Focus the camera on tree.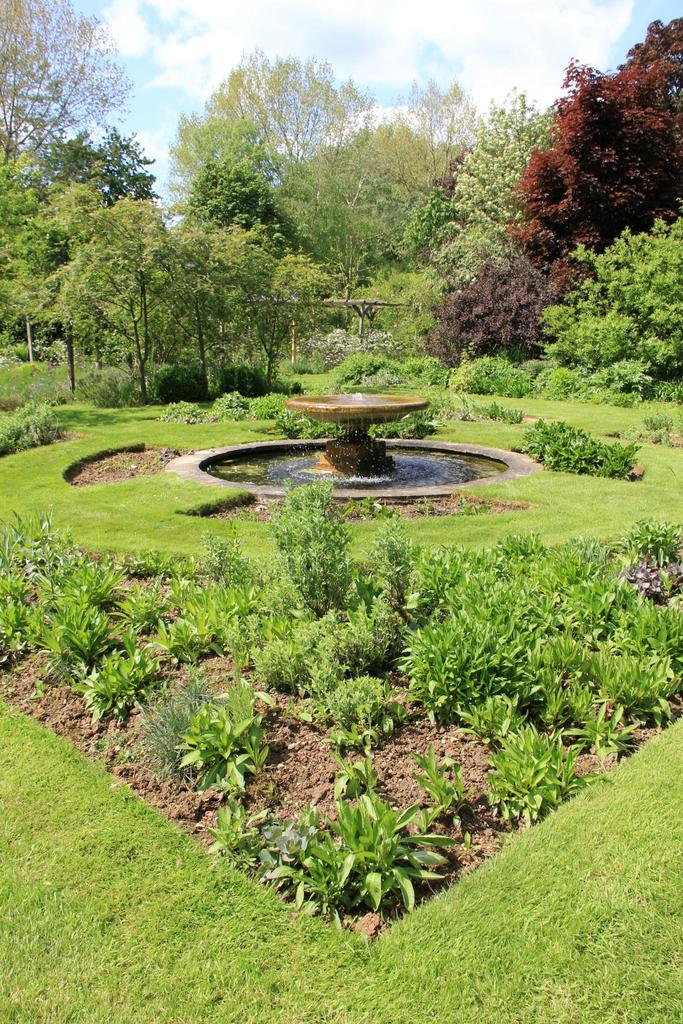
Focus region: l=0, t=0, r=131, b=156.
